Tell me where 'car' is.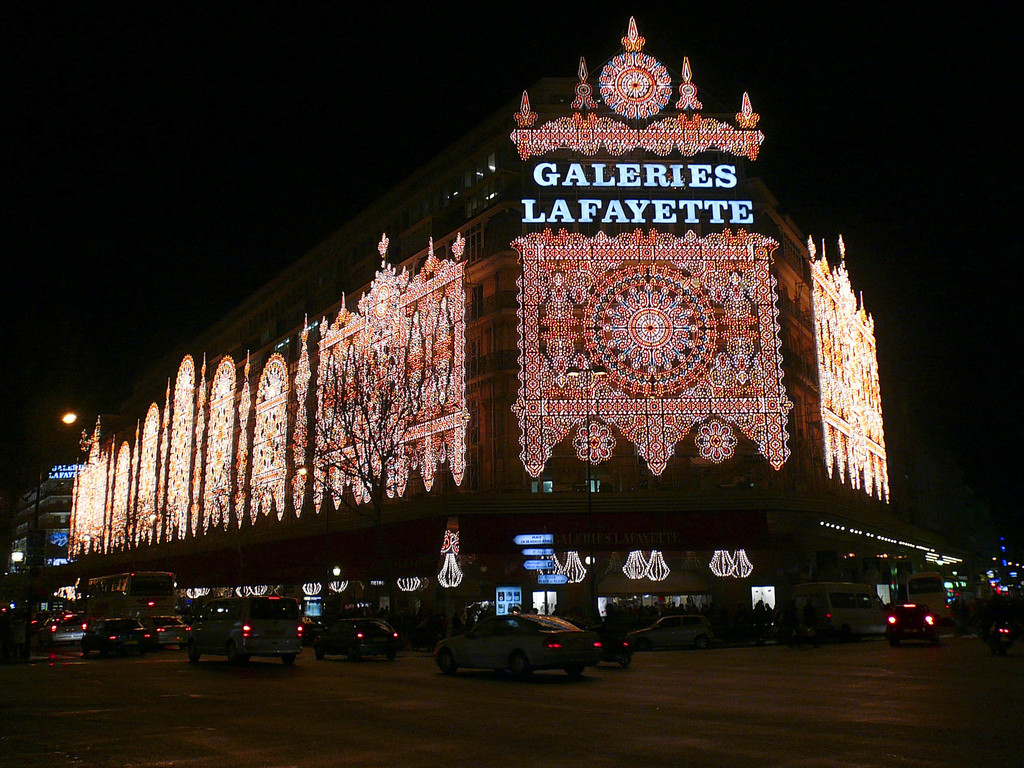
'car' is at 888/602/935/648.
